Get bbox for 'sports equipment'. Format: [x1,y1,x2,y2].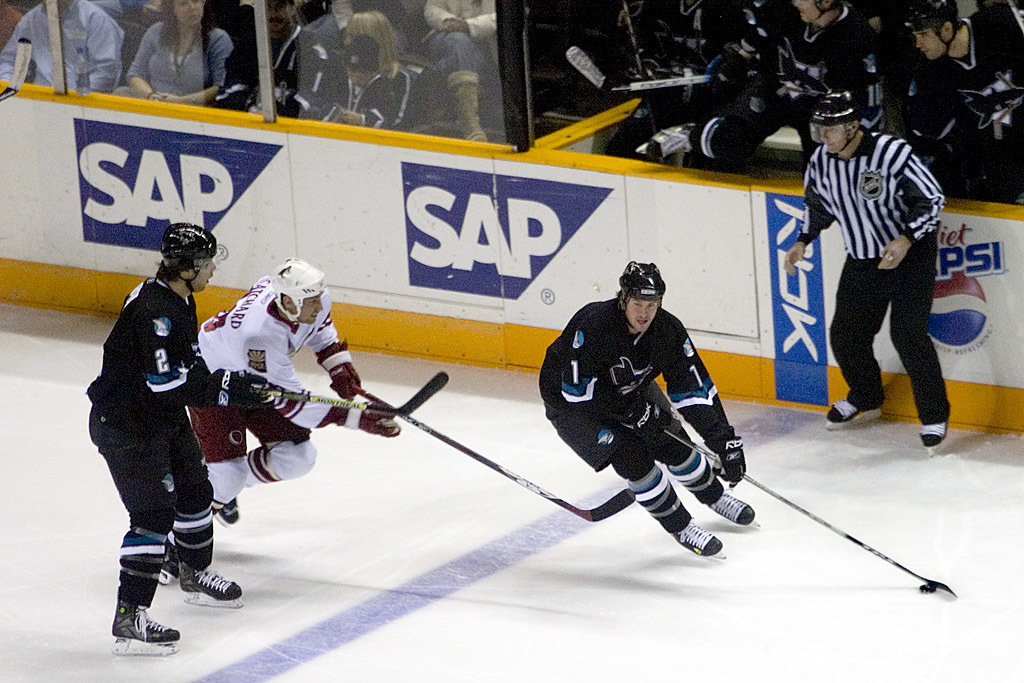
[352,401,399,443].
